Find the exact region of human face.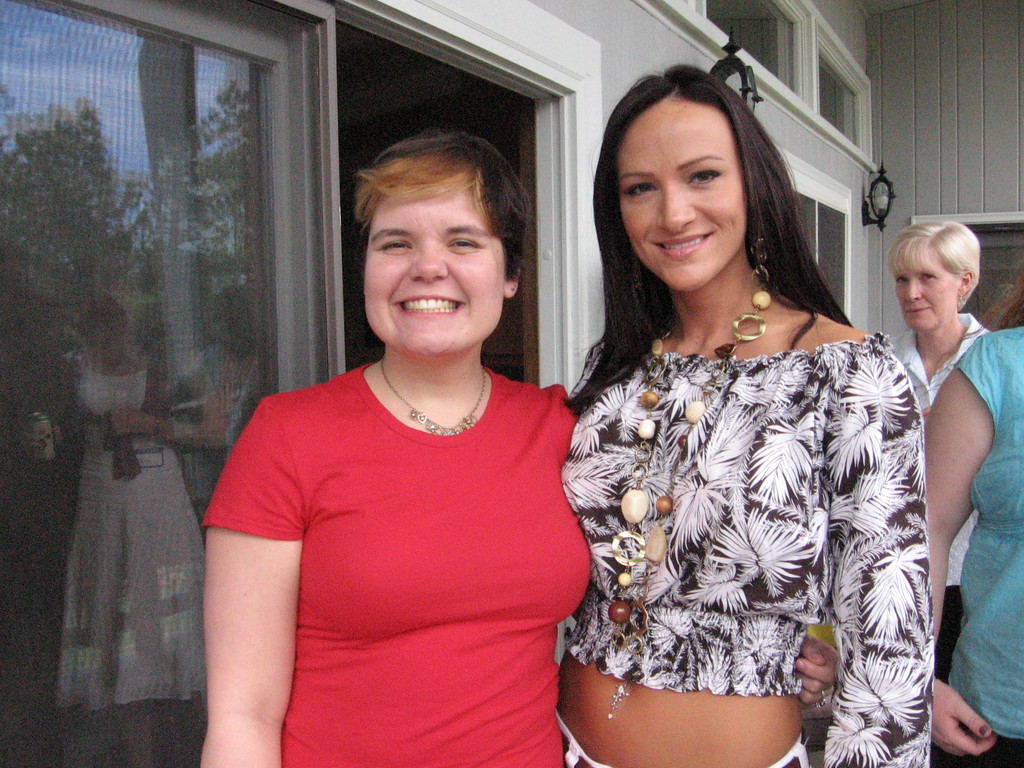
Exact region: crop(616, 99, 744, 288).
